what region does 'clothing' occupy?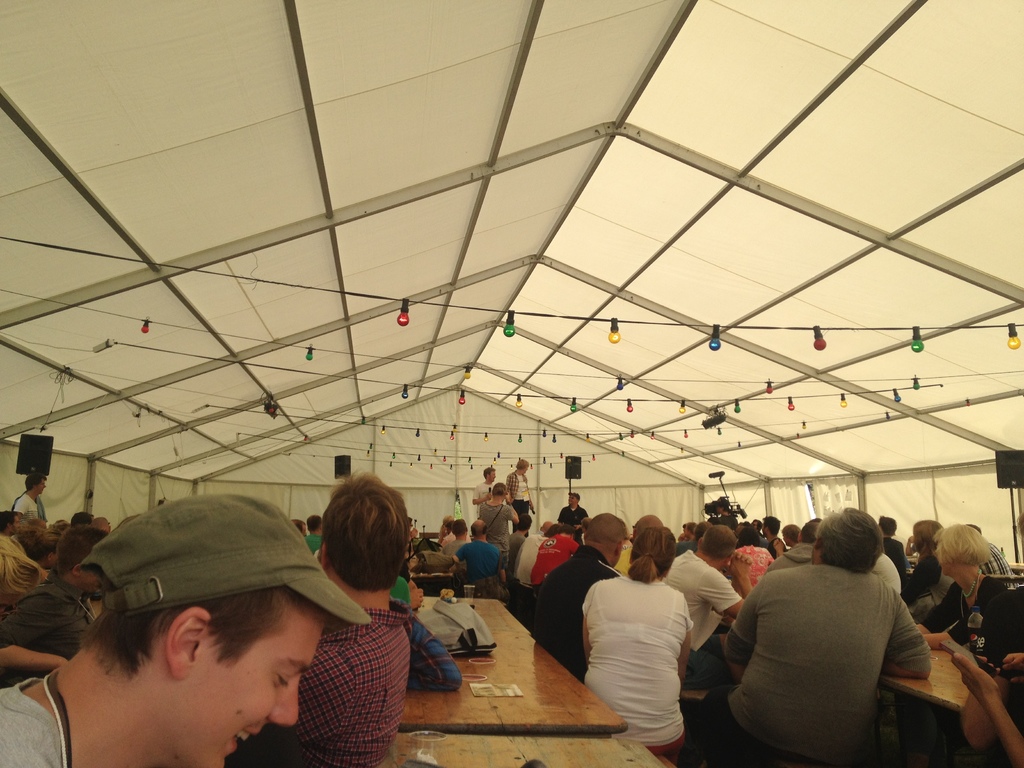
(921, 575, 1009, 635).
